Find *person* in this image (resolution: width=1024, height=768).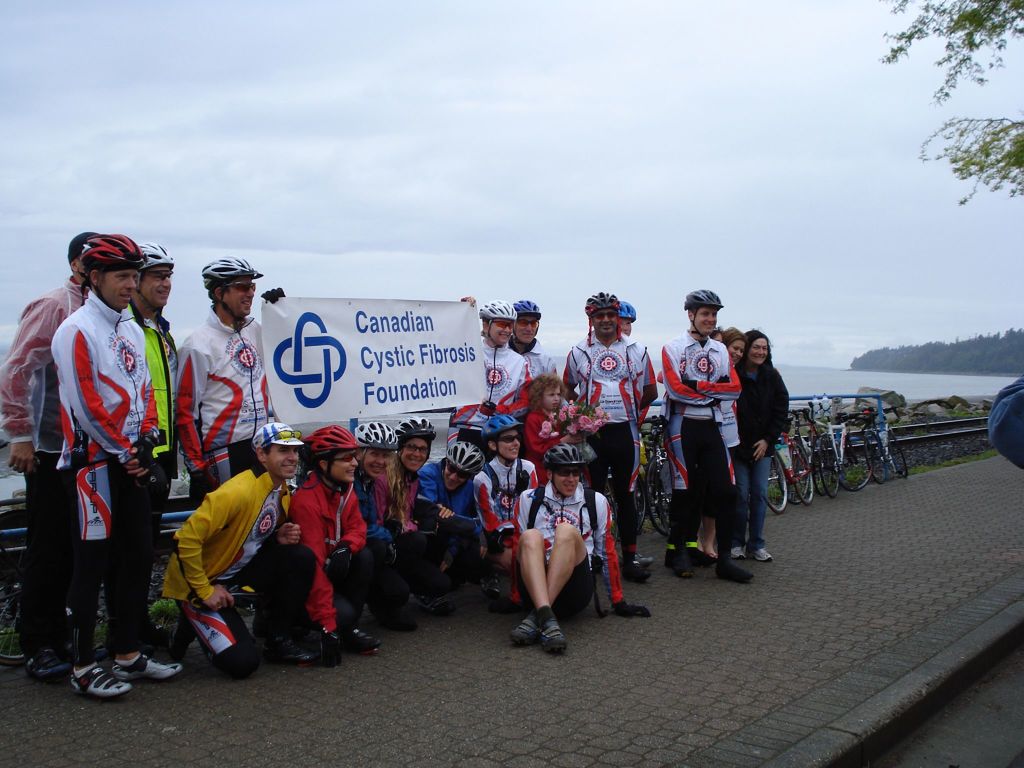
bbox=(668, 296, 765, 582).
